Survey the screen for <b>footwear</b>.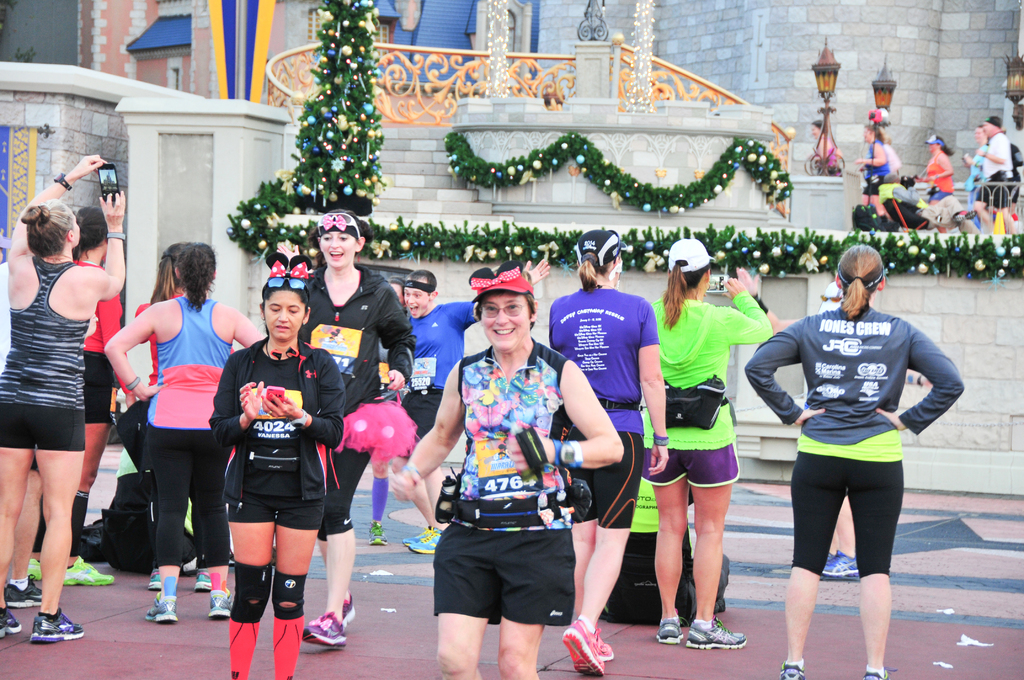
Survey found: <region>147, 569, 161, 588</region>.
